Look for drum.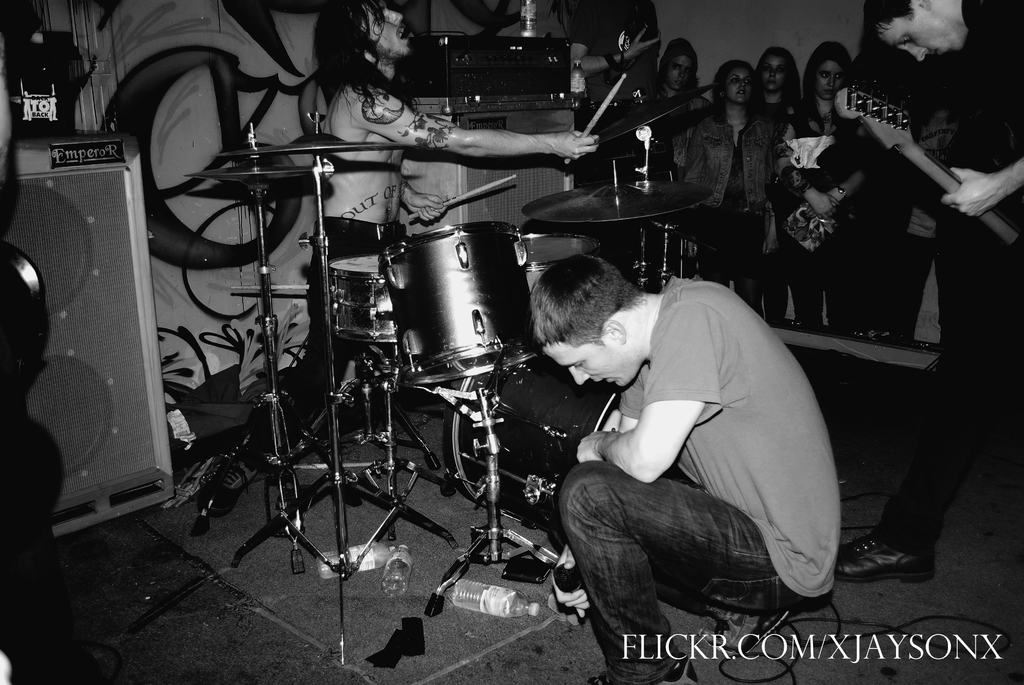
Found: 326, 252, 393, 344.
